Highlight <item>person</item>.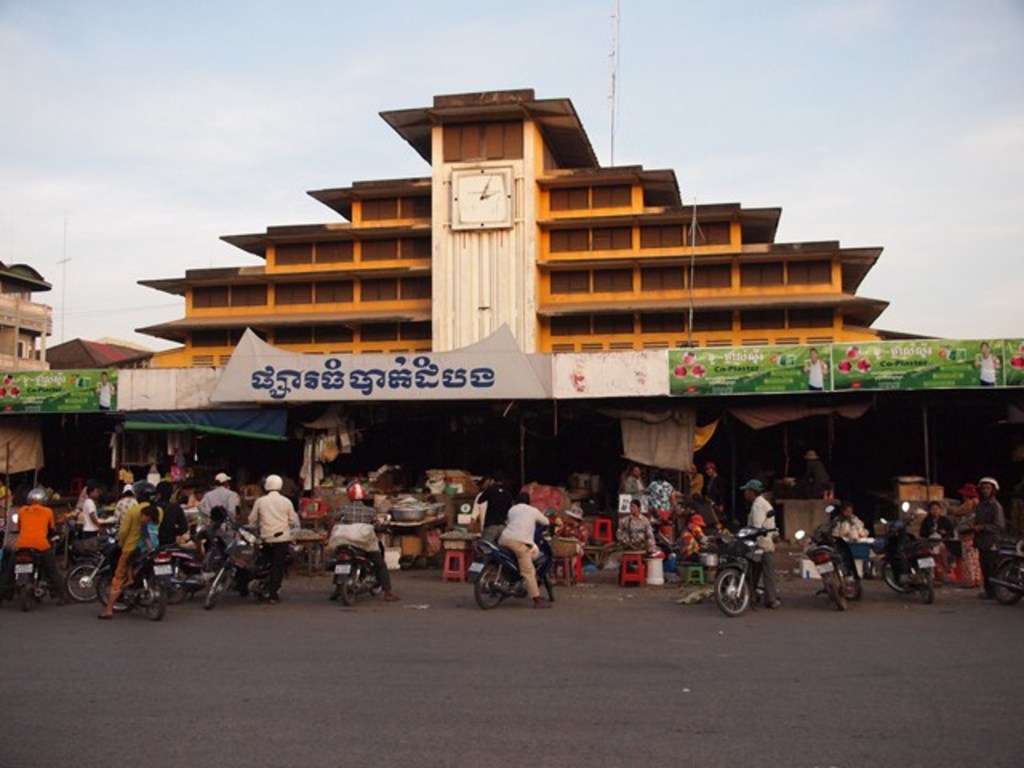
Highlighted region: [150, 480, 190, 544].
